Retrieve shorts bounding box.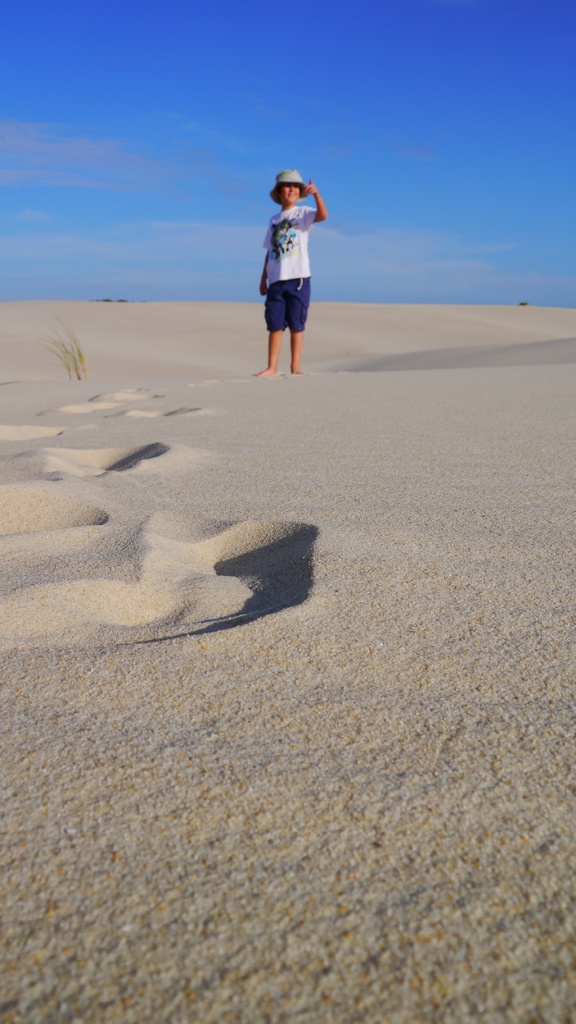
Bounding box: (left=253, top=260, right=316, bottom=330).
